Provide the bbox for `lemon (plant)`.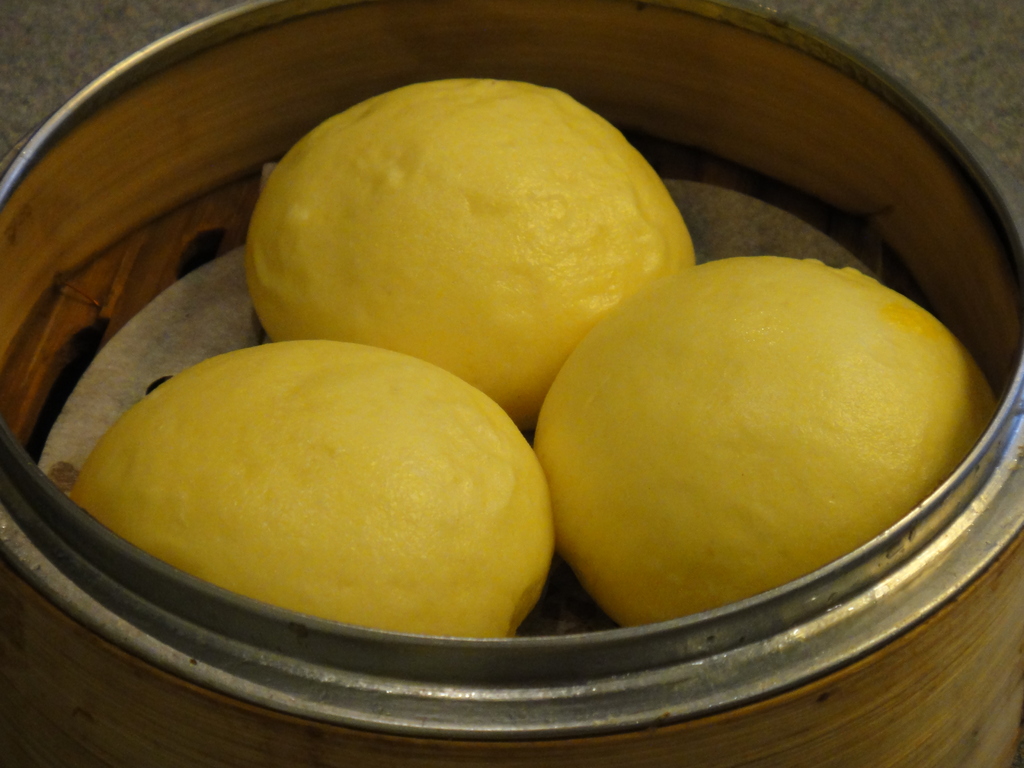
bbox=[72, 339, 557, 639].
